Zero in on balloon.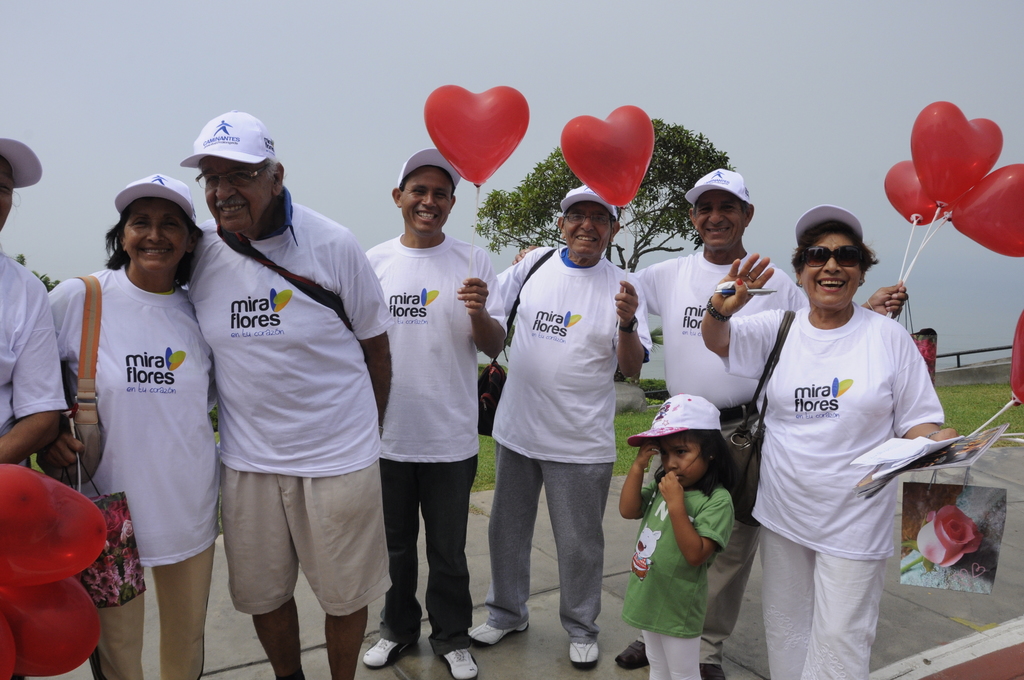
Zeroed in: (left=0, top=615, right=13, bottom=679).
